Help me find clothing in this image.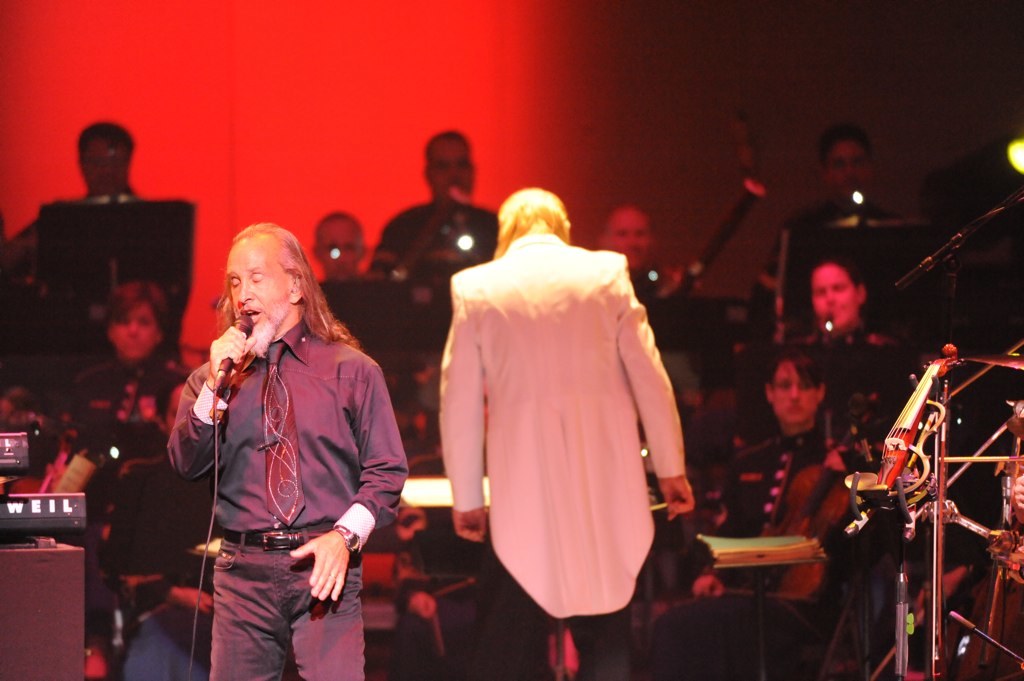
Found it: (left=650, top=435, right=847, bottom=680).
